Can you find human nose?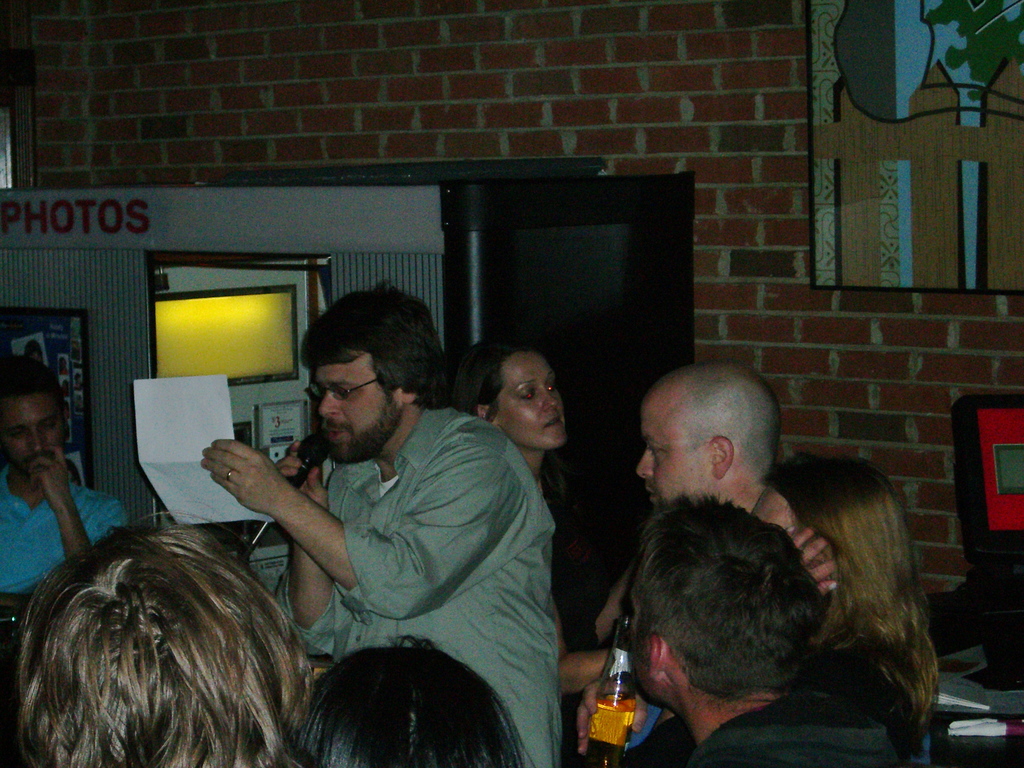
Yes, bounding box: [x1=320, y1=394, x2=339, y2=414].
